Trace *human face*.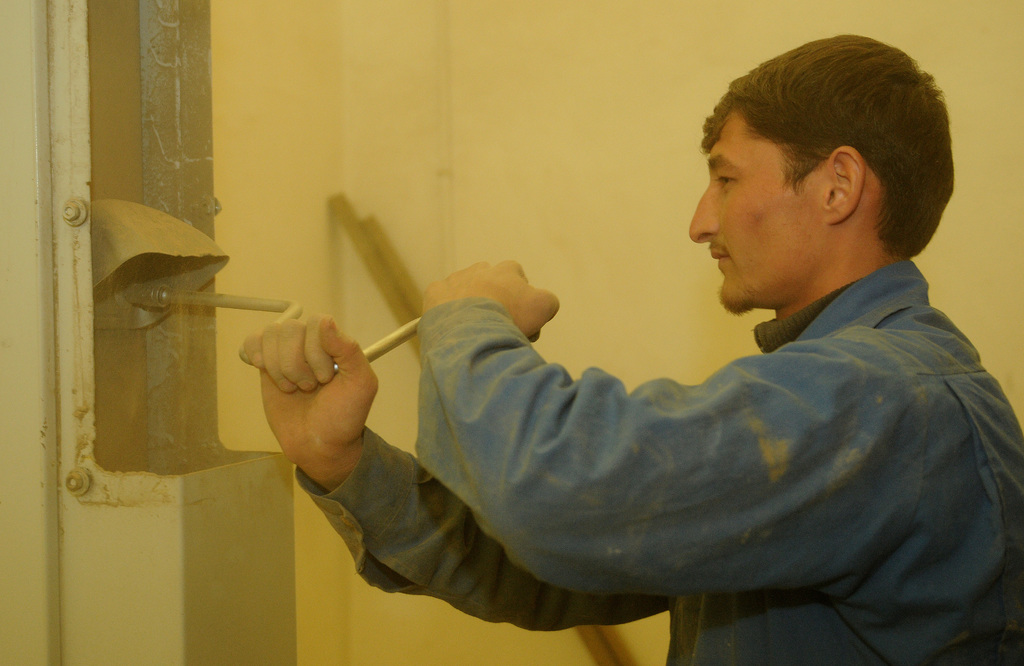
Traced to BBox(682, 93, 819, 308).
